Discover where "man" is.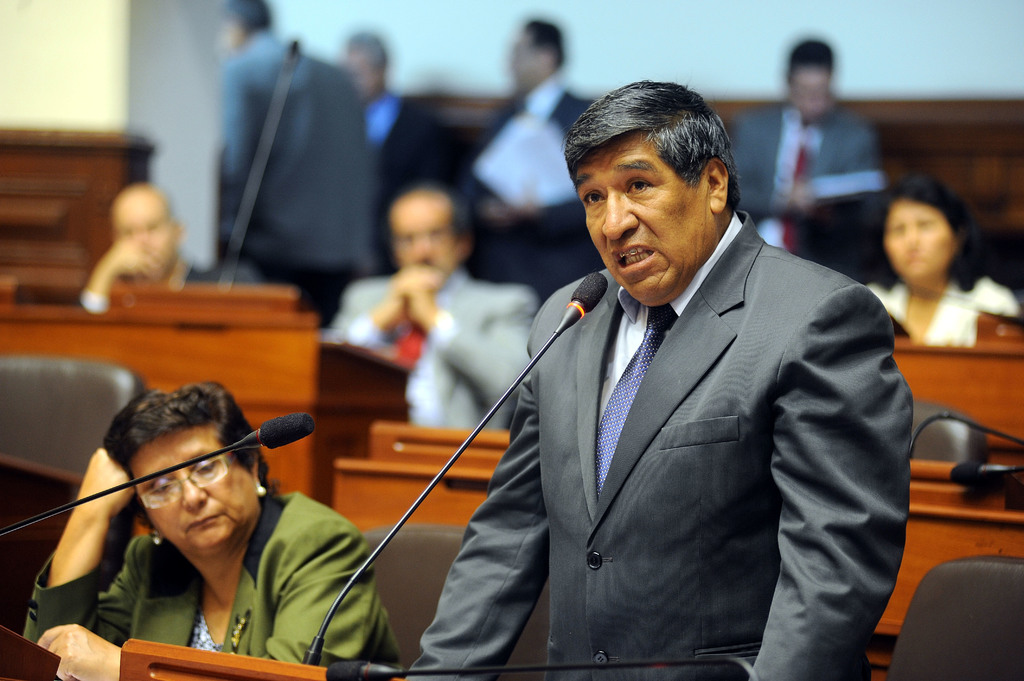
Discovered at [330,36,449,192].
